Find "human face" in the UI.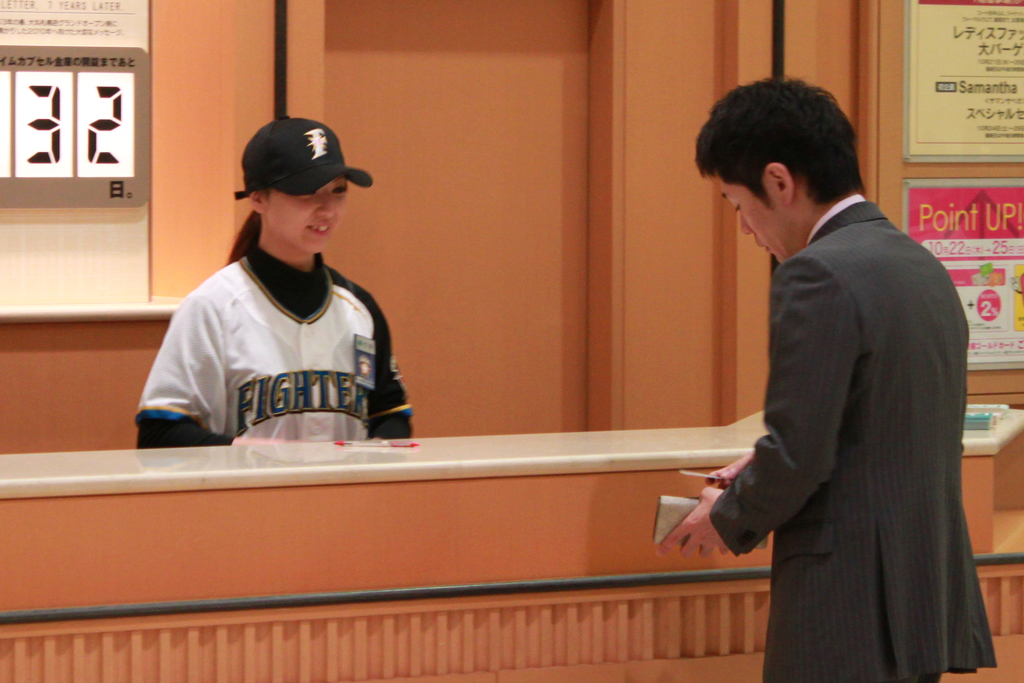
UI element at <region>717, 177, 788, 265</region>.
